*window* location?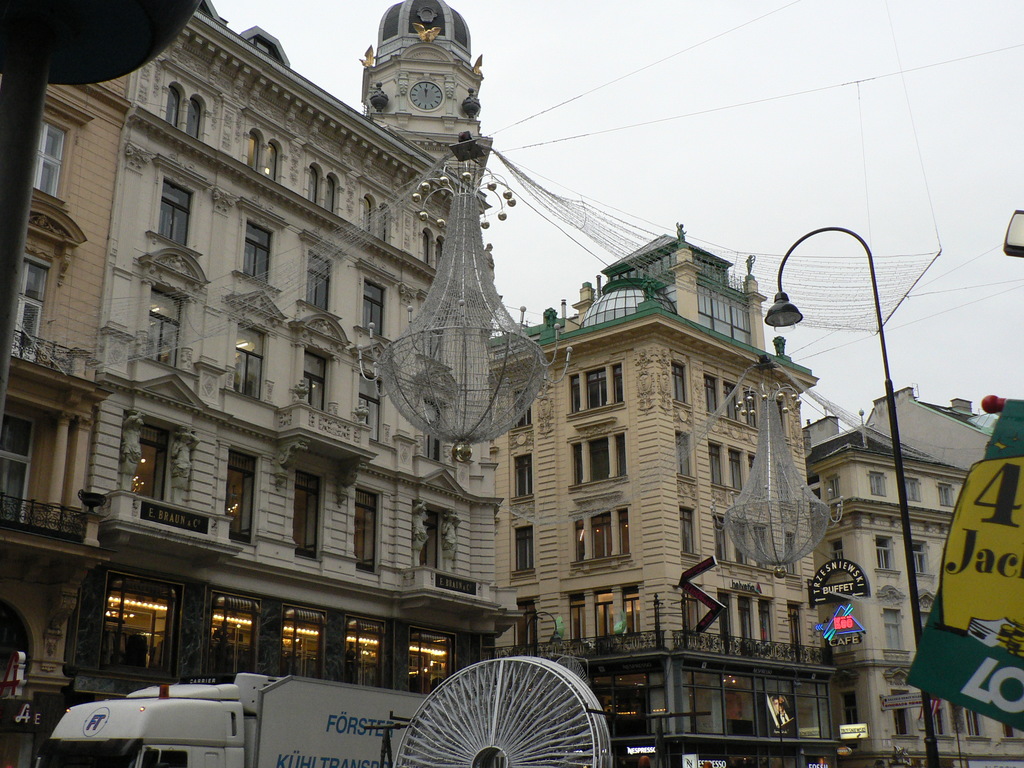
region(908, 537, 932, 575)
